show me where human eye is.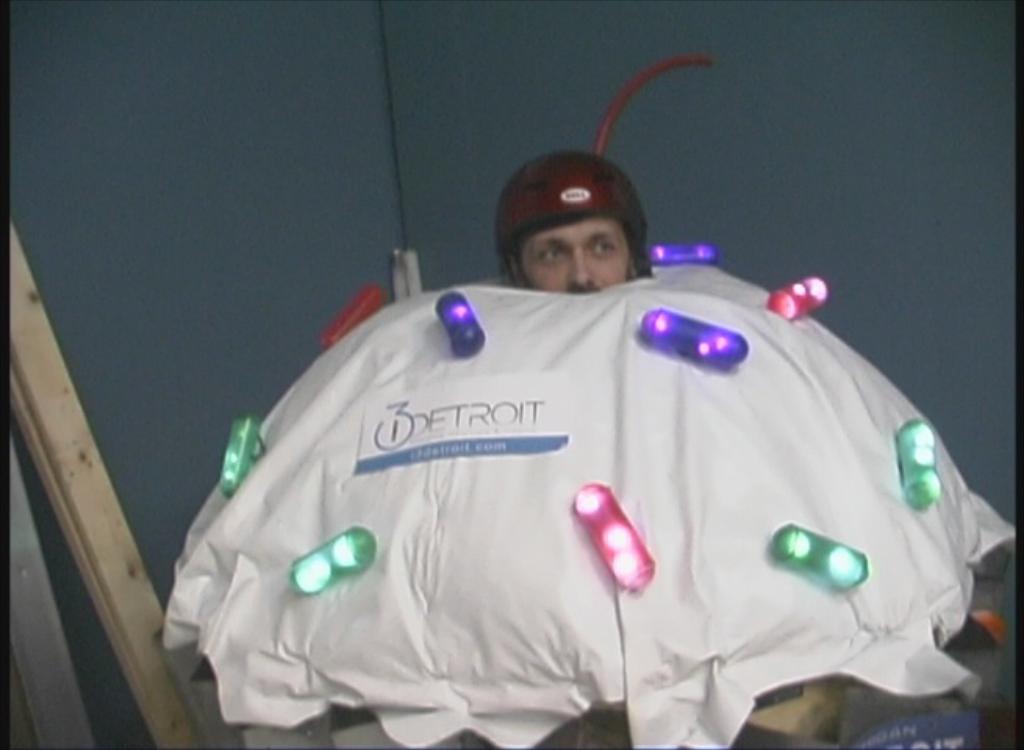
human eye is at (left=536, top=242, right=563, bottom=261).
